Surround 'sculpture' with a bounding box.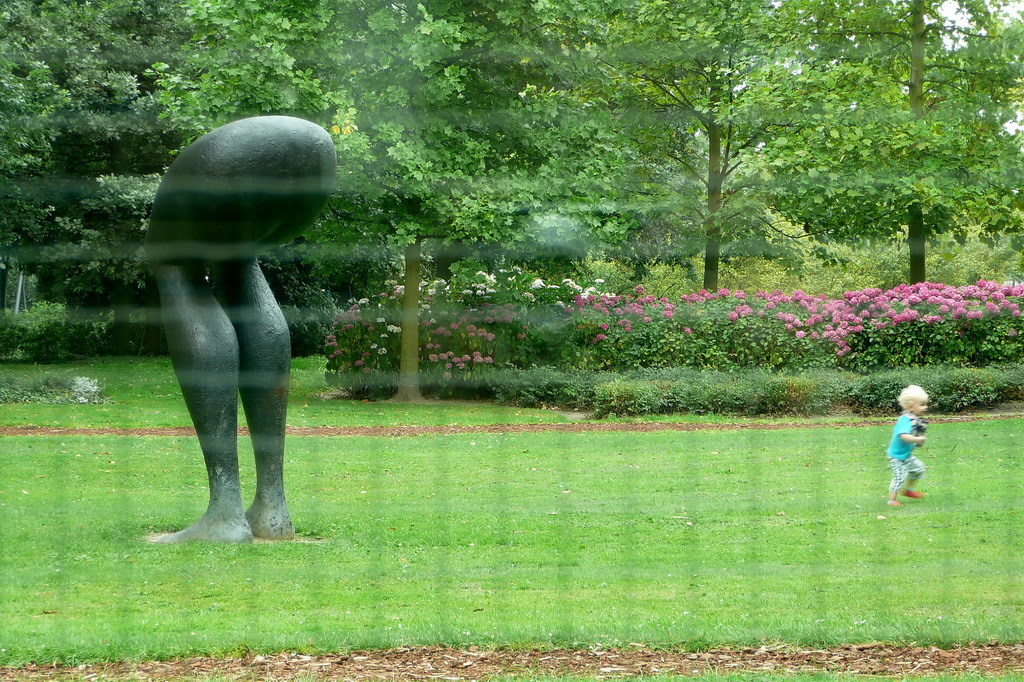
rect(139, 98, 330, 564).
